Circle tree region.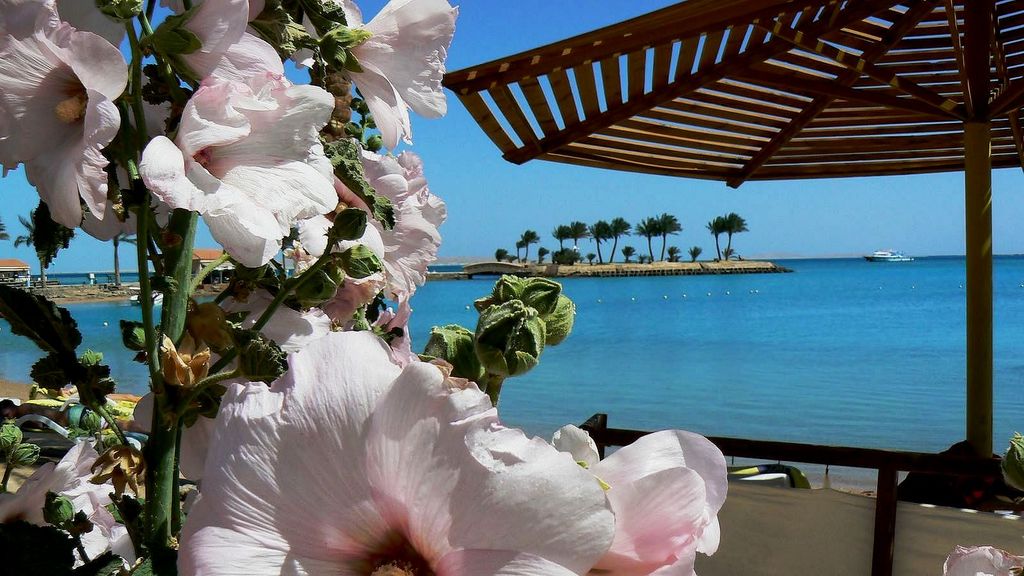
Region: [x1=652, y1=212, x2=684, y2=264].
